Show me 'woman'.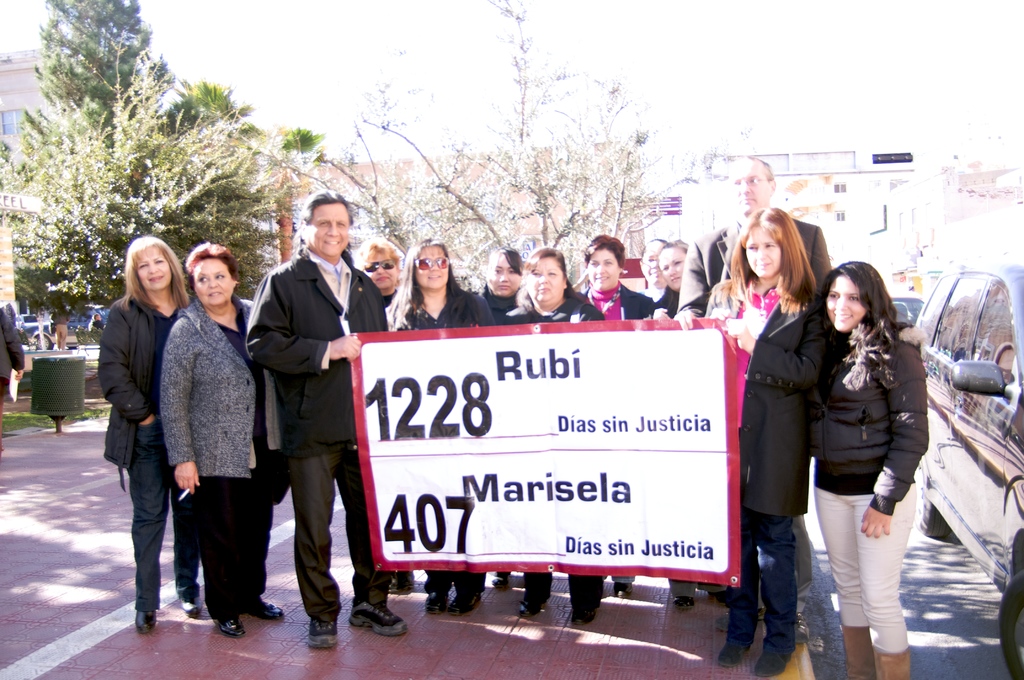
'woman' is here: (left=346, top=238, right=414, bottom=598).
